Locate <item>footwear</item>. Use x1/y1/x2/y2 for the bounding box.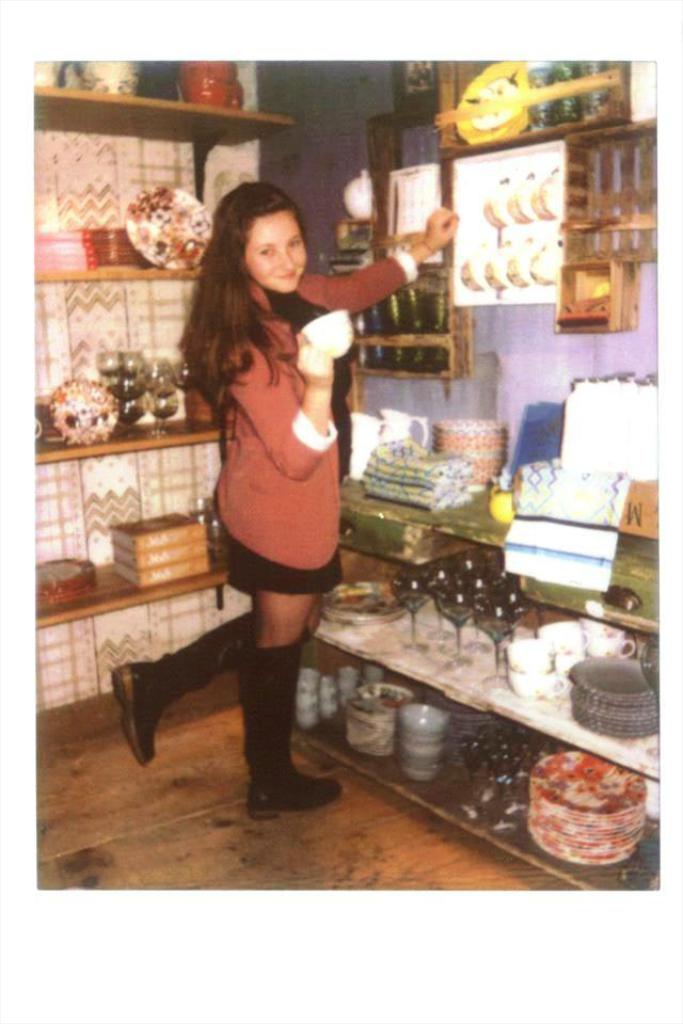
238/748/325/818.
